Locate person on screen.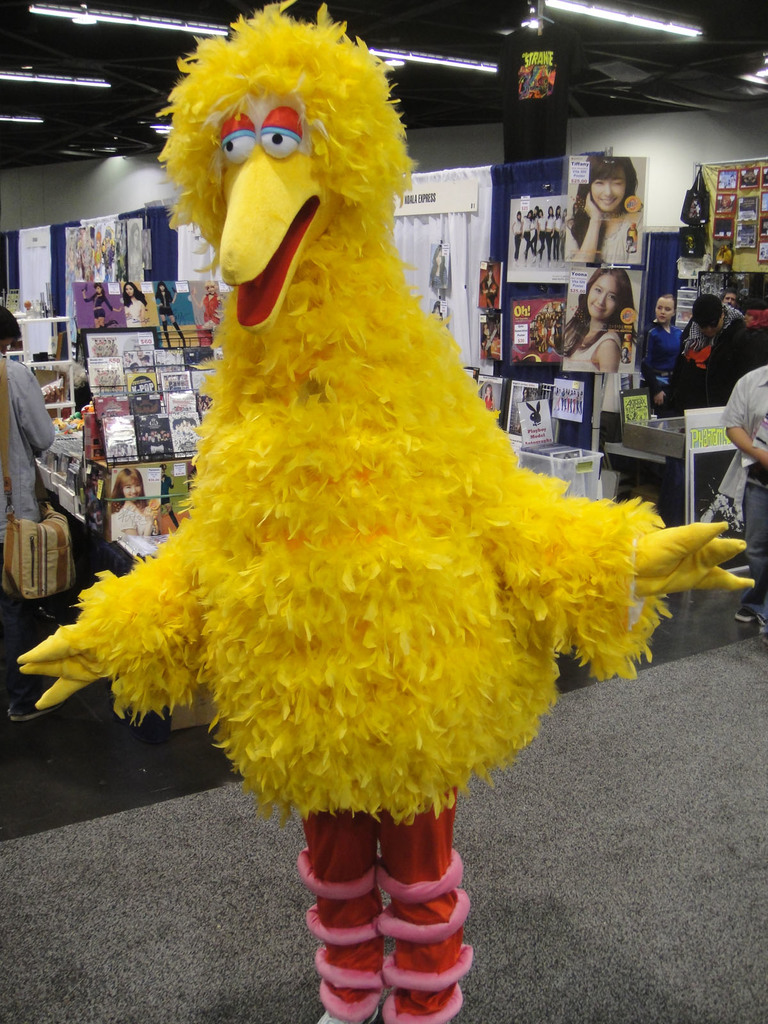
On screen at x1=157, y1=285, x2=191, y2=353.
